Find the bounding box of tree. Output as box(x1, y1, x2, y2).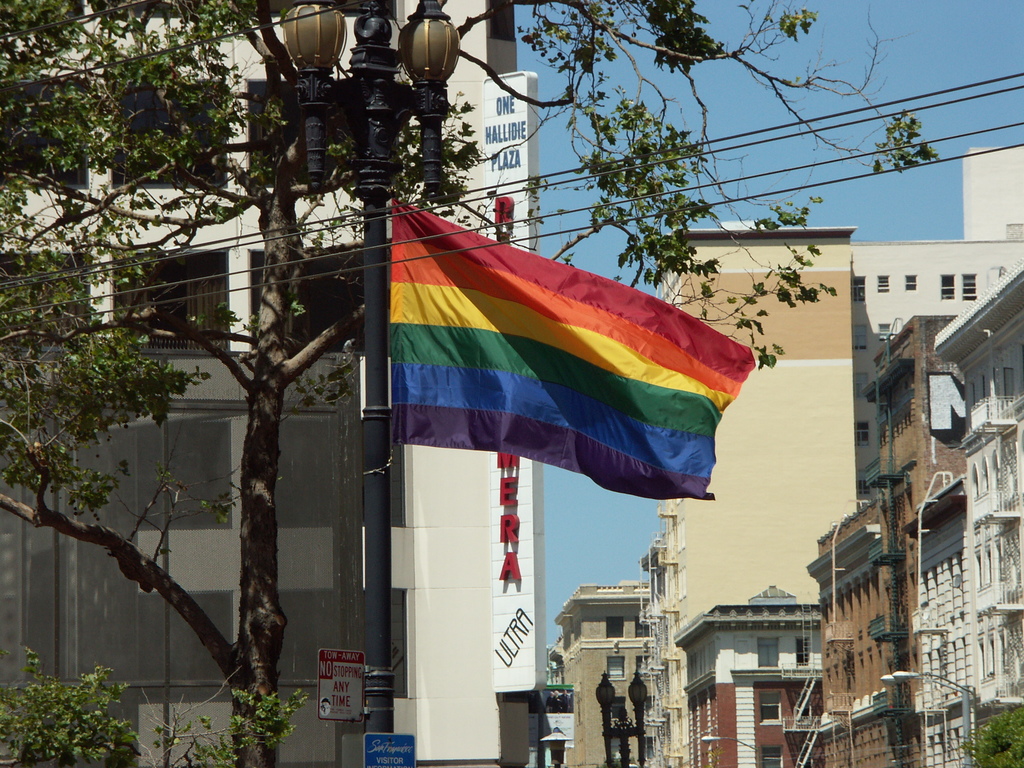
box(0, 0, 943, 767).
